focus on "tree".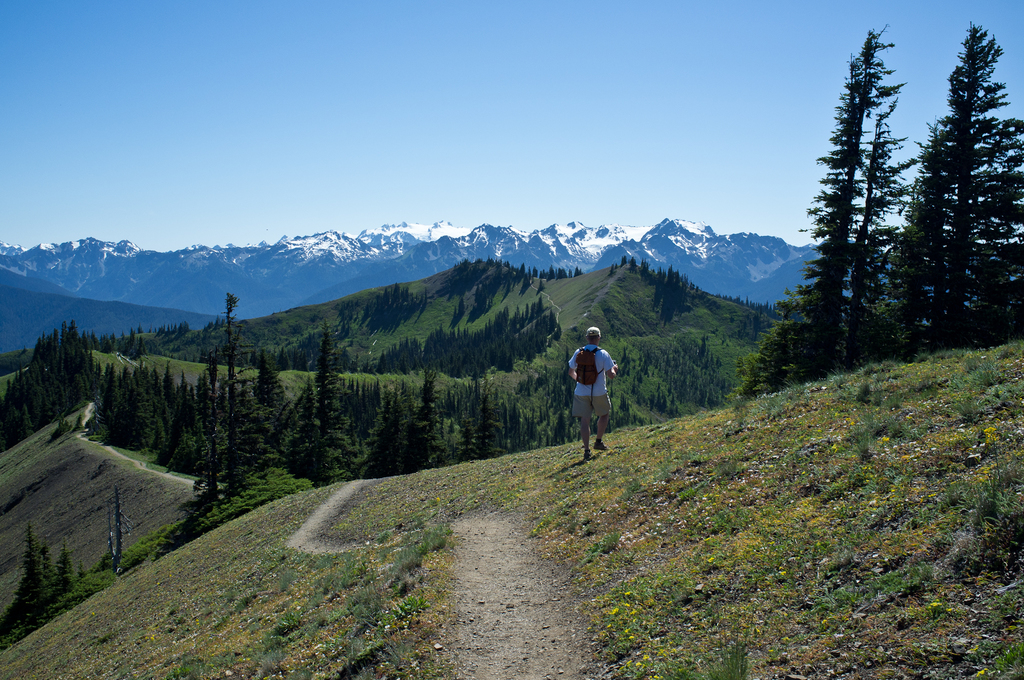
Focused at 0:312:85:449.
